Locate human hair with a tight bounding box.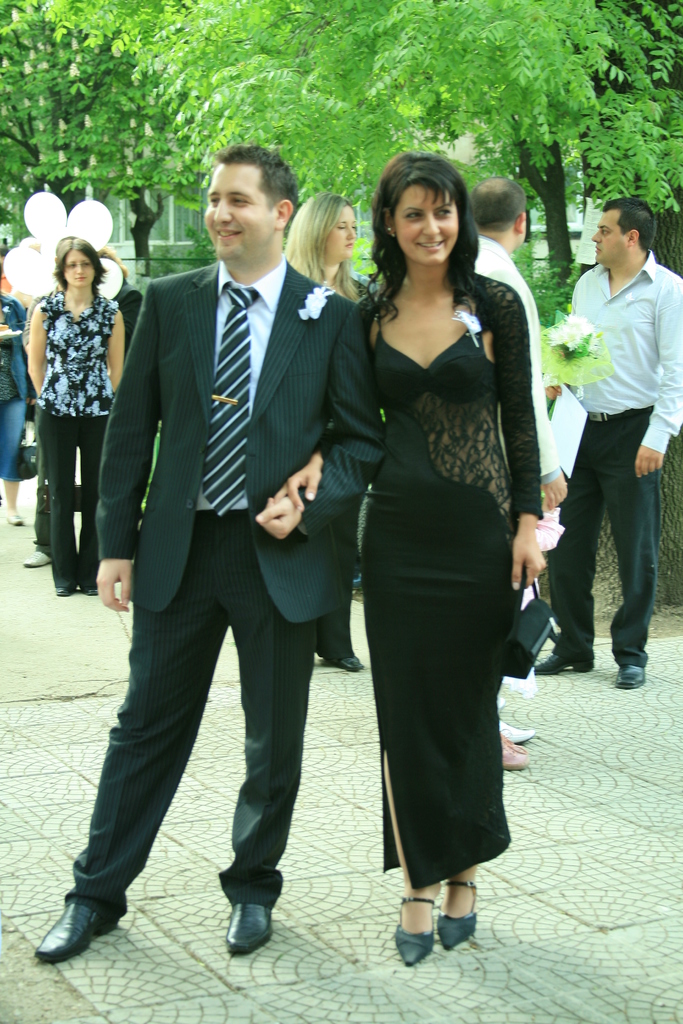
<bbox>280, 191, 366, 303</bbox>.
